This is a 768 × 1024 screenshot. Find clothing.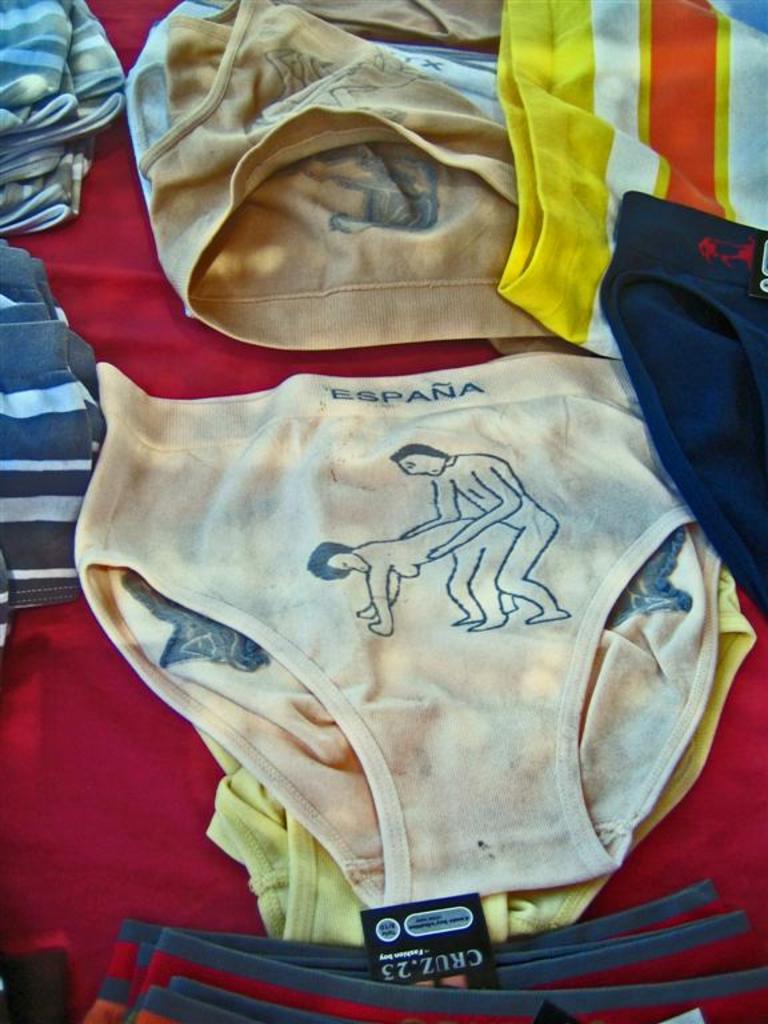
Bounding box: locate(73, 351, 717, 915).
